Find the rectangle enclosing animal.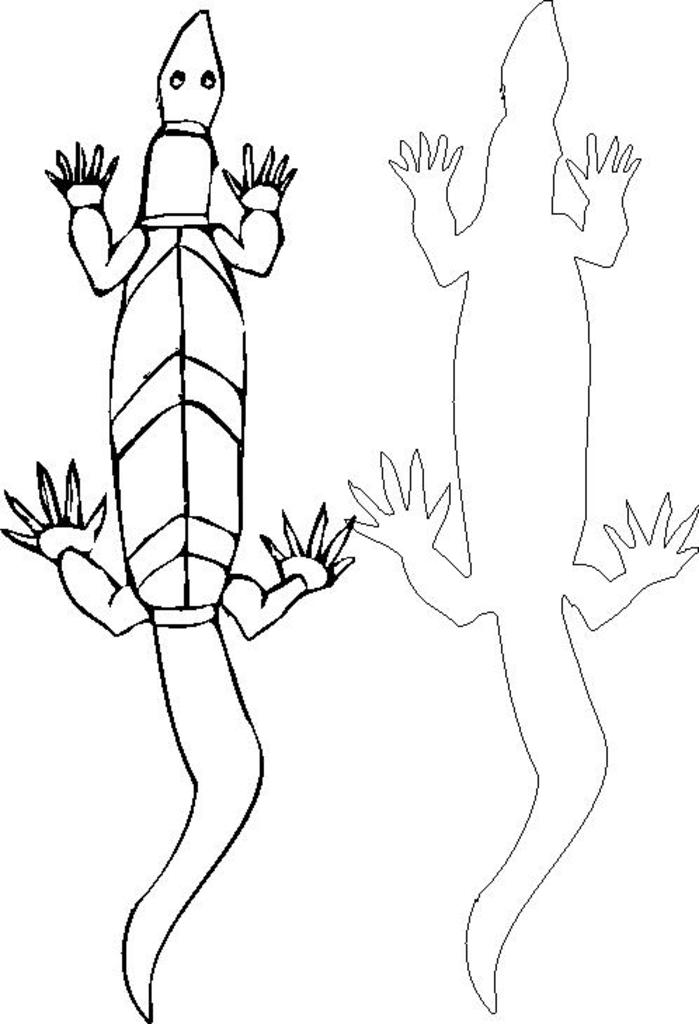
[left=344, top=0, right=698, bottom=1007].
